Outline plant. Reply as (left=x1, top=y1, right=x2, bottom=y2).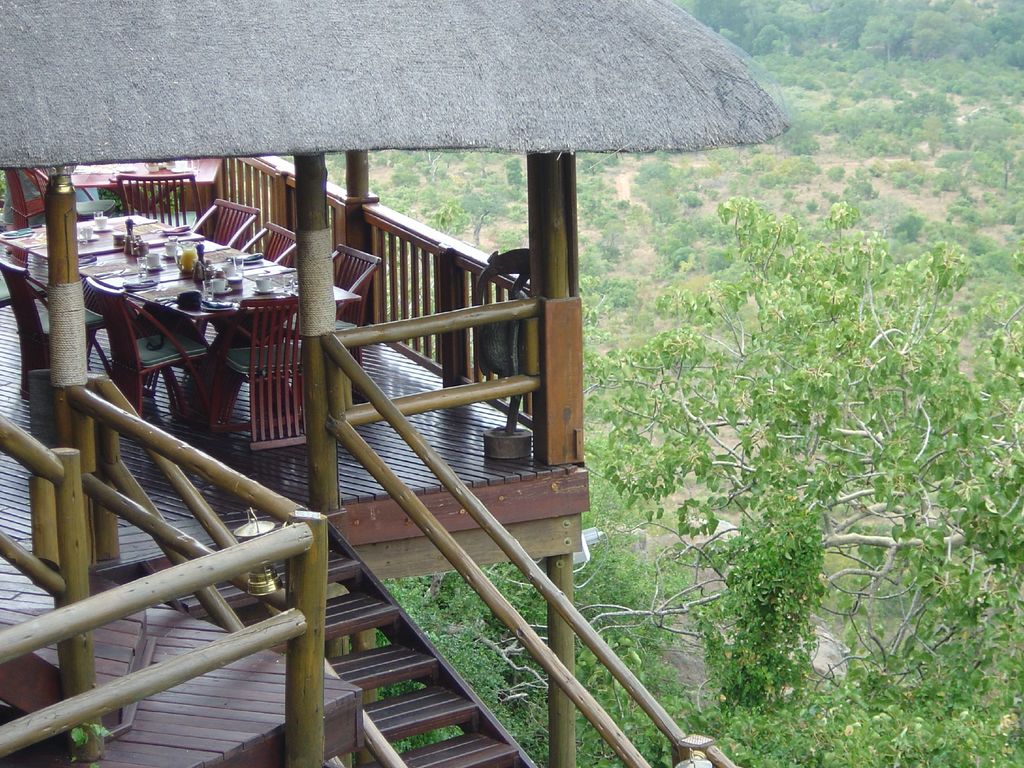
(left=503, top=154, right=523, bottom=185).
